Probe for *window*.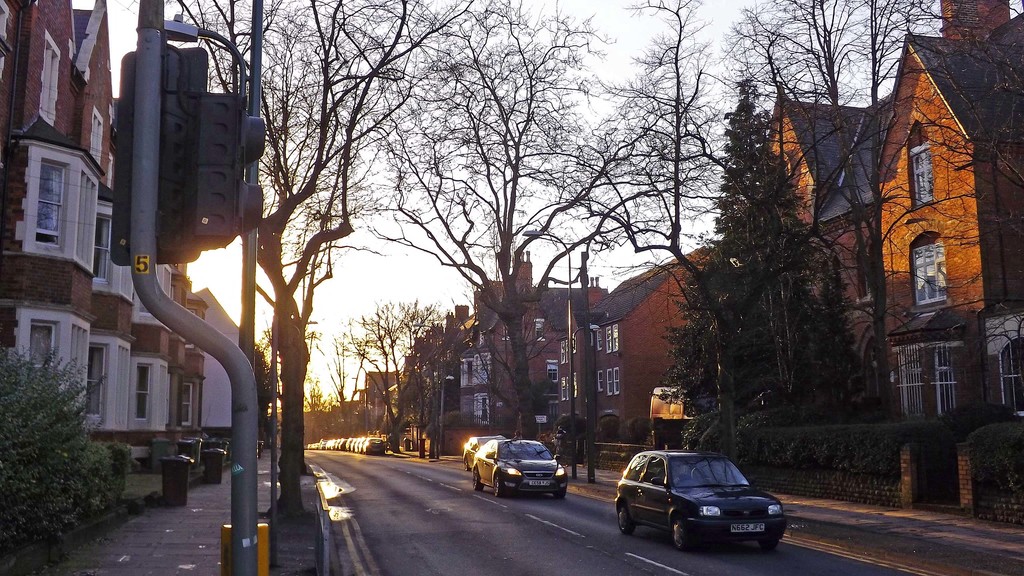
Probe result: 35 33 65 127.
